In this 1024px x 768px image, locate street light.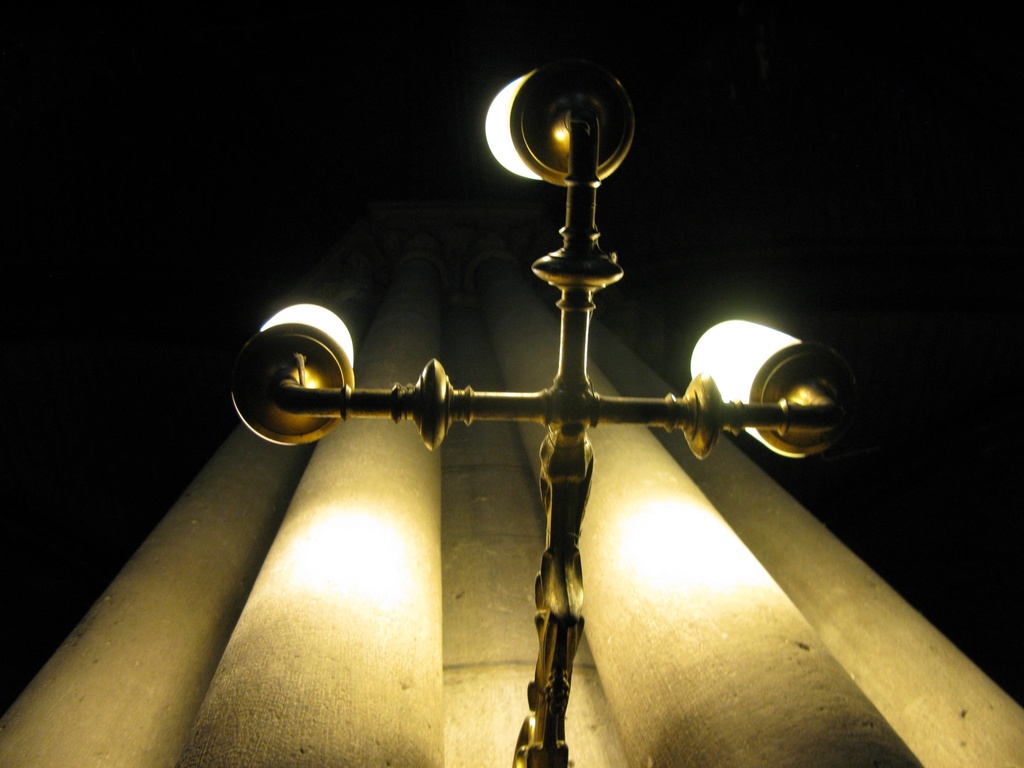
Bounding box: crop(216, 29, 877, 728).
